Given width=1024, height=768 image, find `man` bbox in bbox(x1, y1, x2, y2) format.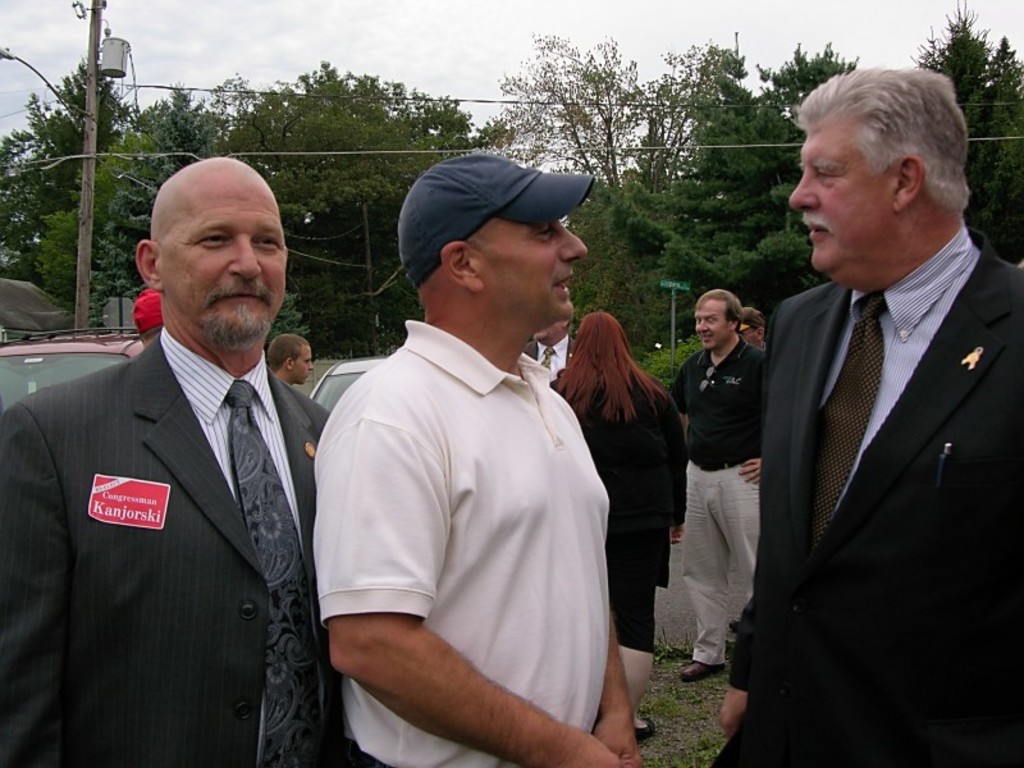
bbox(264, 332, 317, 389).
